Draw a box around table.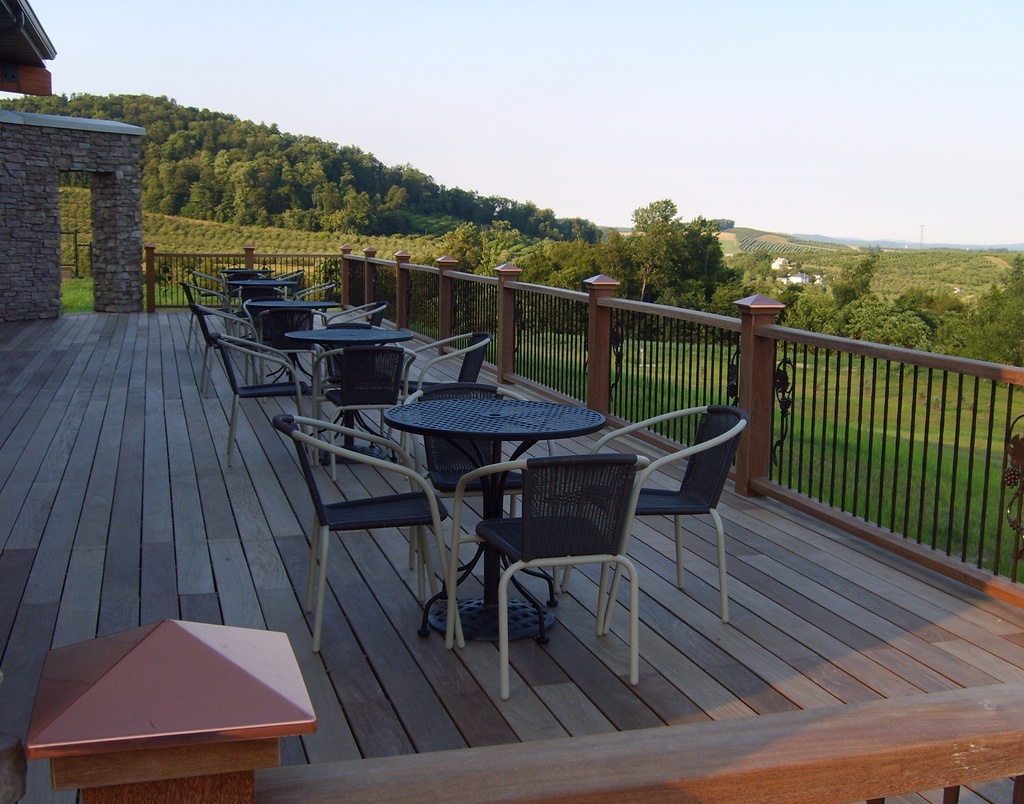
select_region(228, 274, 299, 341).
